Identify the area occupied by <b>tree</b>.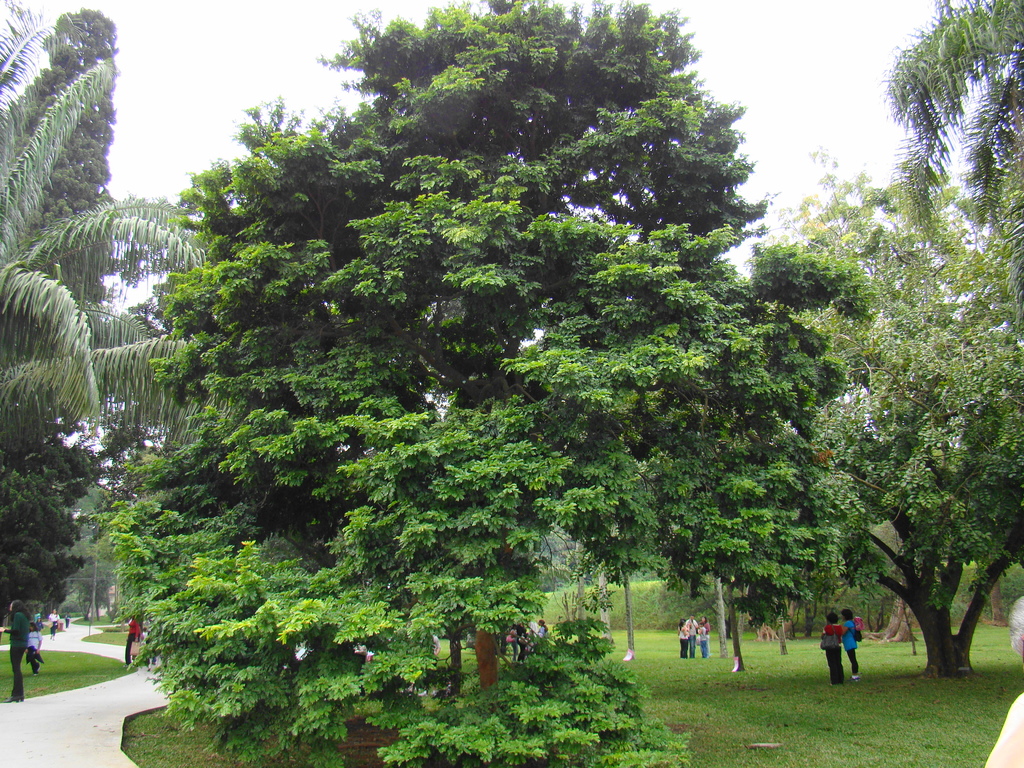
Area: select_region(884, 0, 1023, 249).
